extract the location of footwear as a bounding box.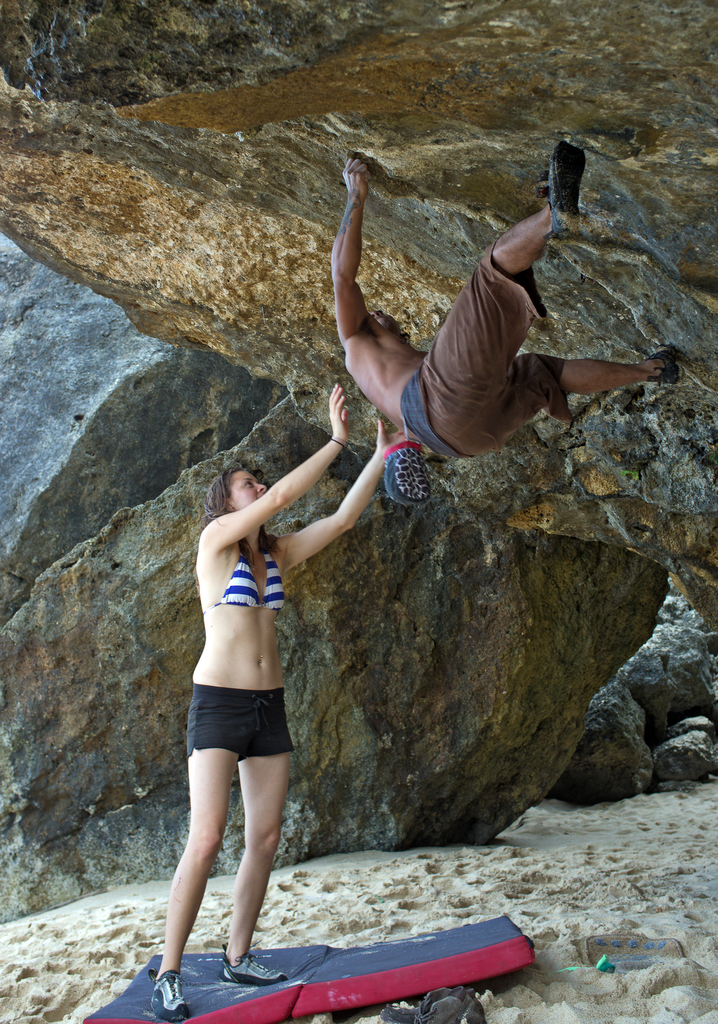
<box>650,346,688,390</box>.
